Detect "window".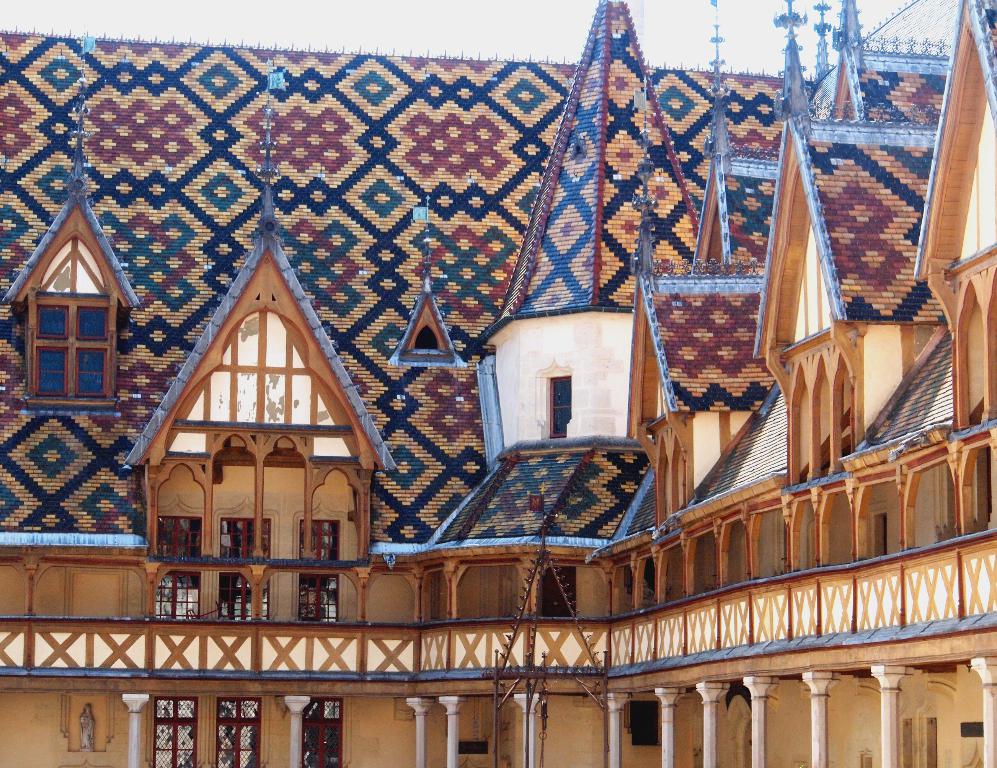
Detected at <bbox>405, 295, 456, 357</bbox>.
